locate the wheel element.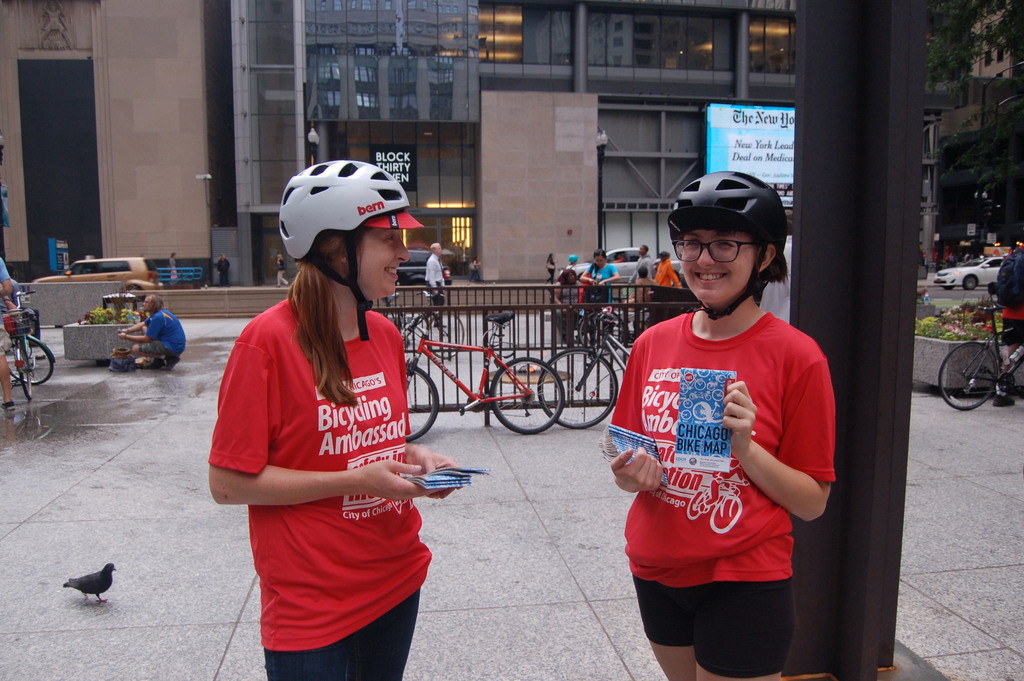
Element bbox: bbox(422, 311, 467, 363).
